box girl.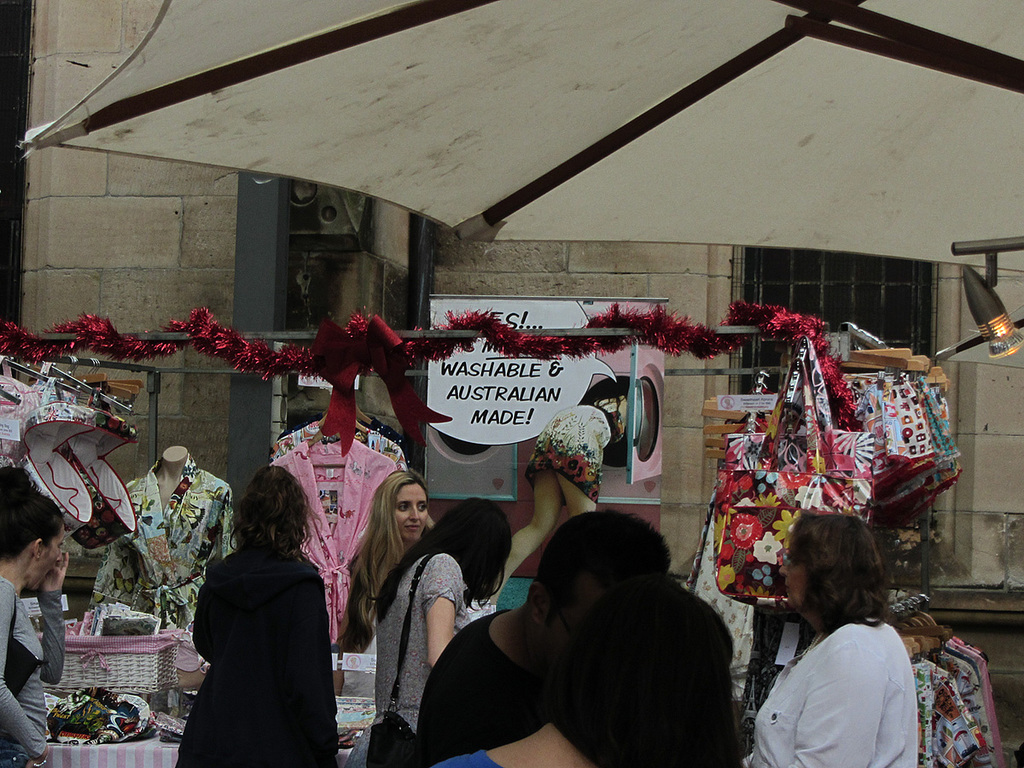
BBox(418, 510, 740, 767).
